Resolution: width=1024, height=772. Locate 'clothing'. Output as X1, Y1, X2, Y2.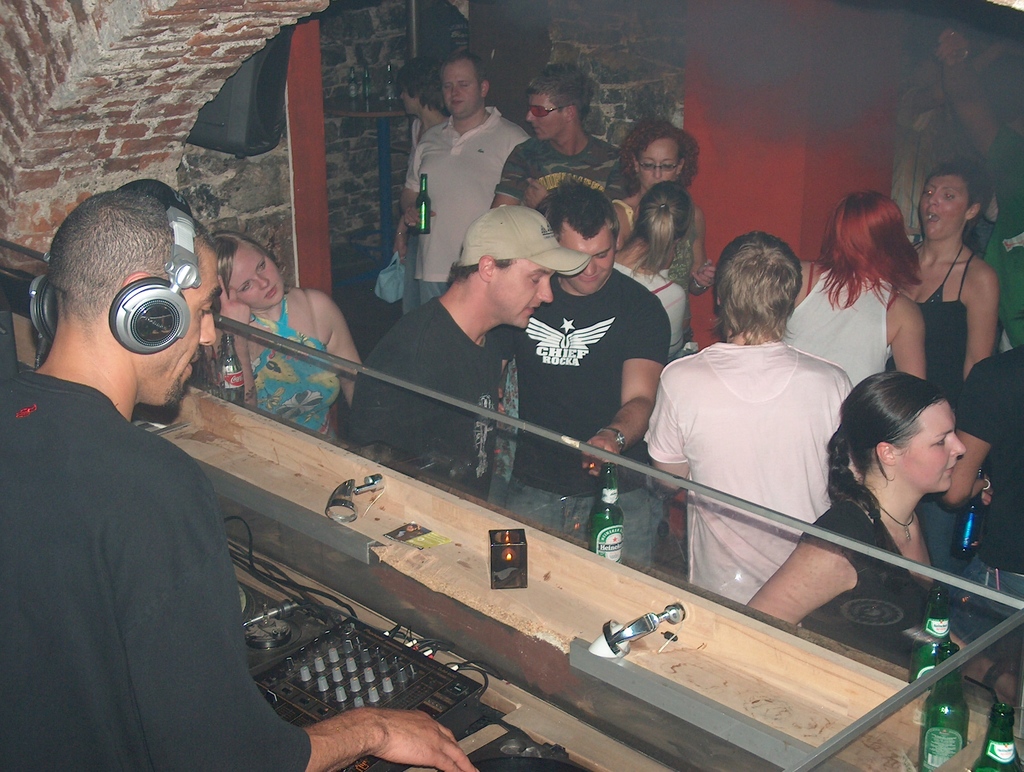
520, 258, 669, 557.
